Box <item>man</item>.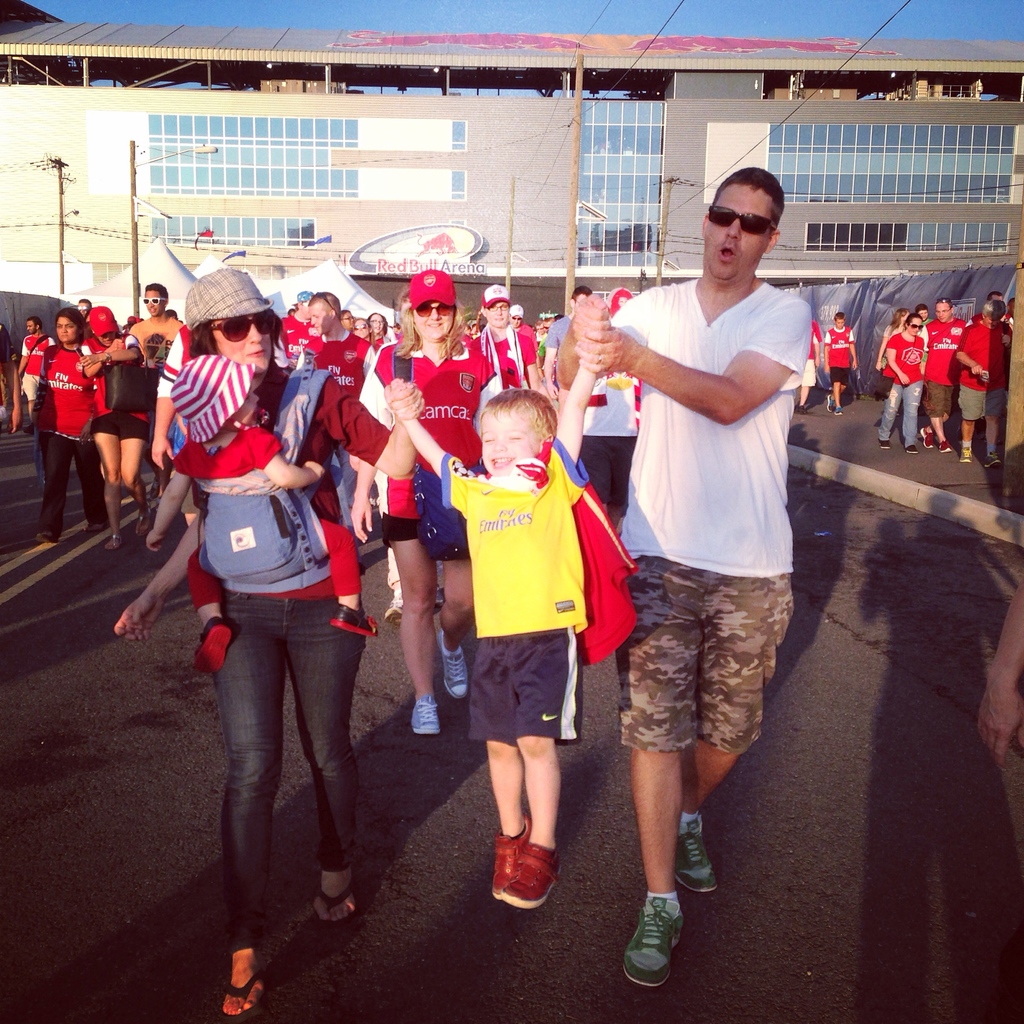
bbox=[587, 152, 822, 946].
